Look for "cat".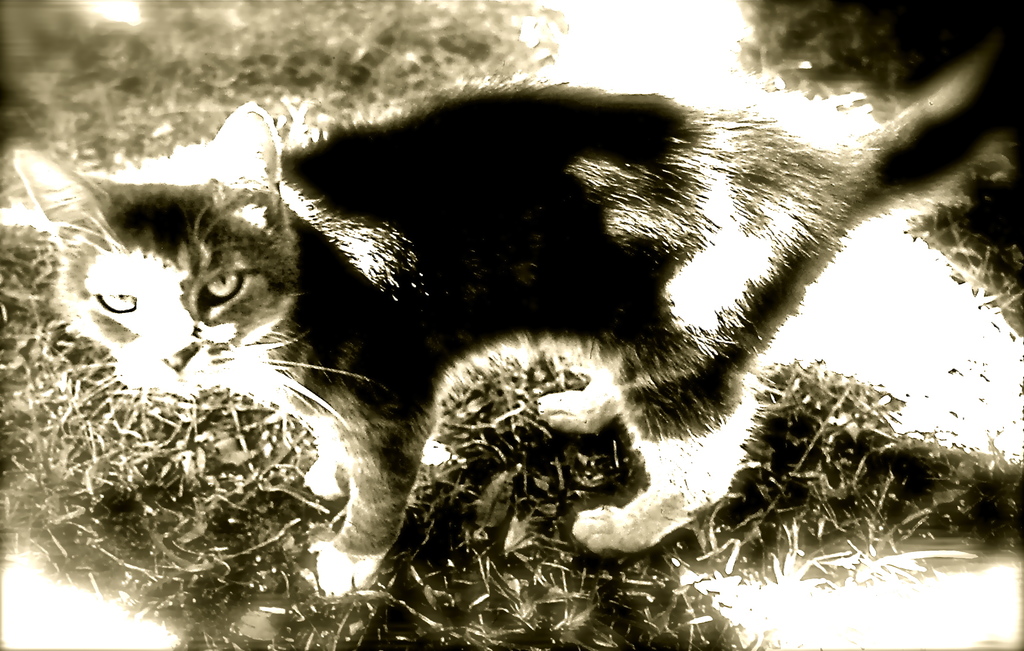
Found: 15 45 1022 596.
